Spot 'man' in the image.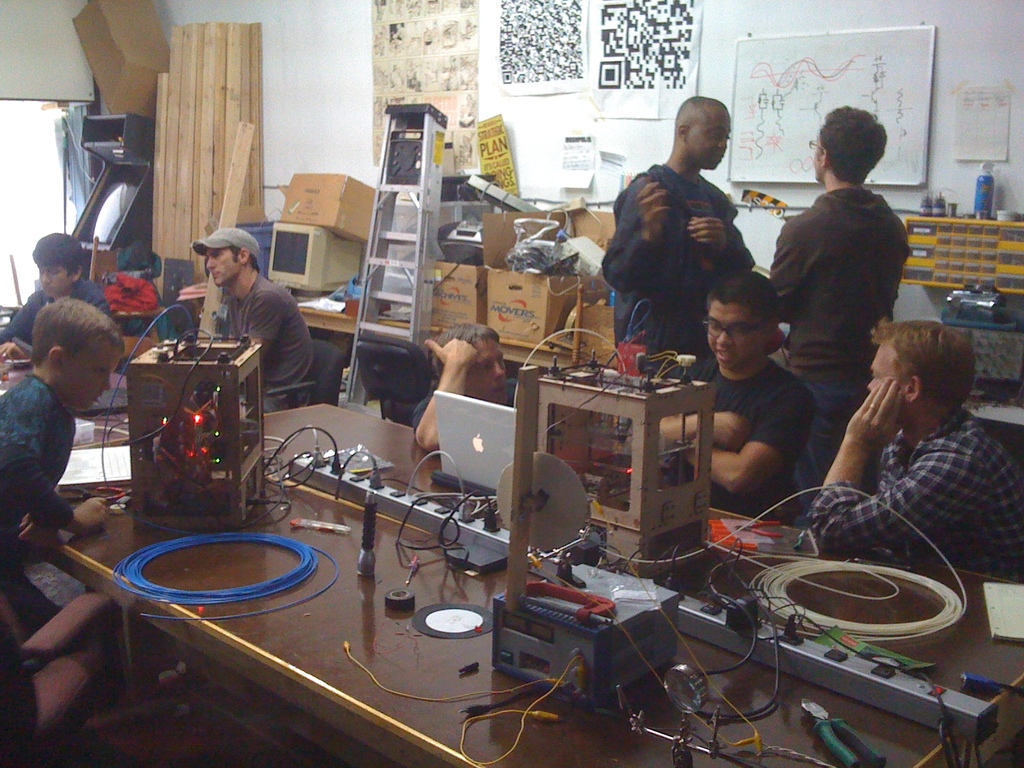
'man' found at (800,320,1023,558).
